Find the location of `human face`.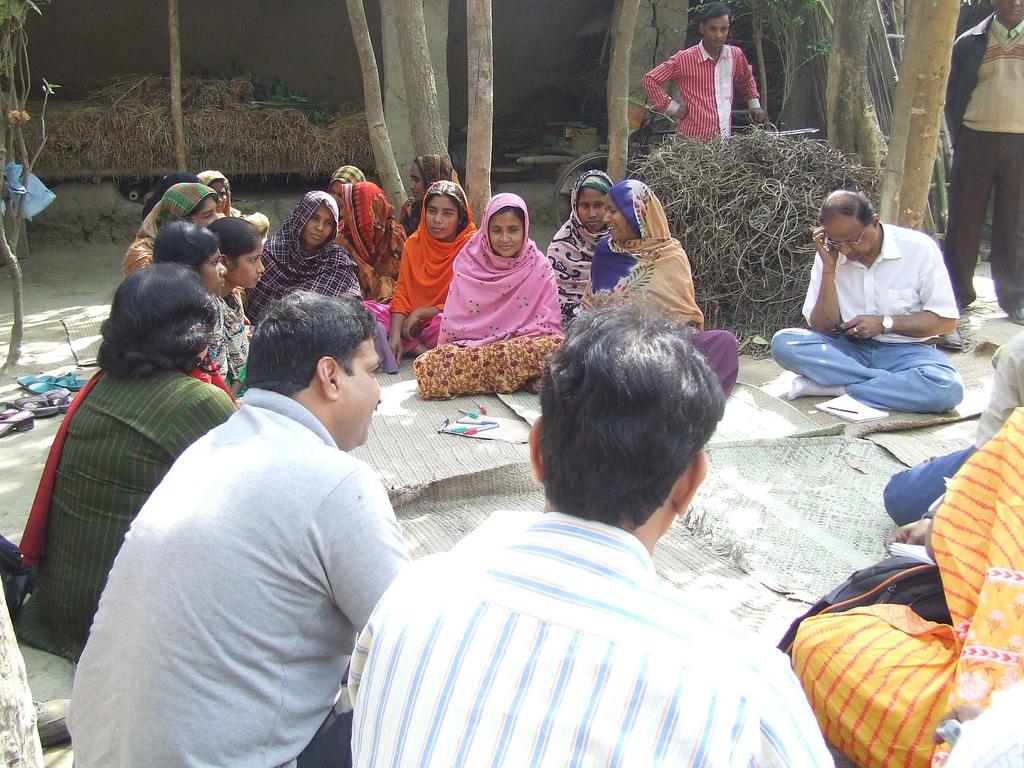
Location: [984, 0, 1023, 29].
